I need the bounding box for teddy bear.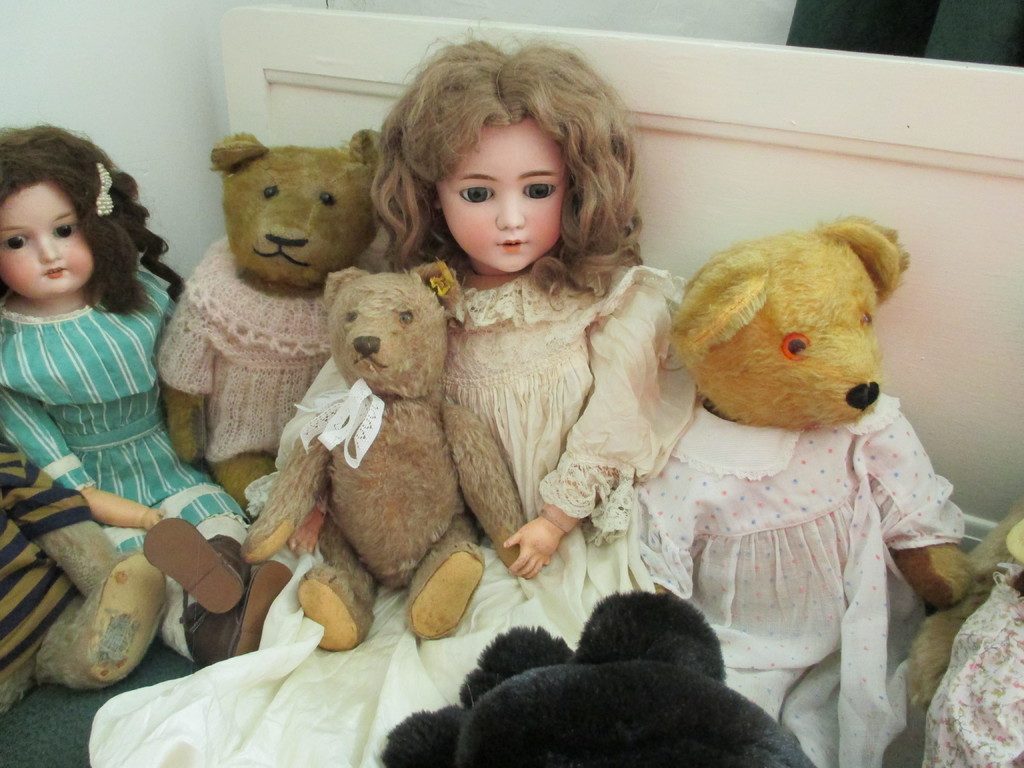
Here it is: 152:130:377:519.
